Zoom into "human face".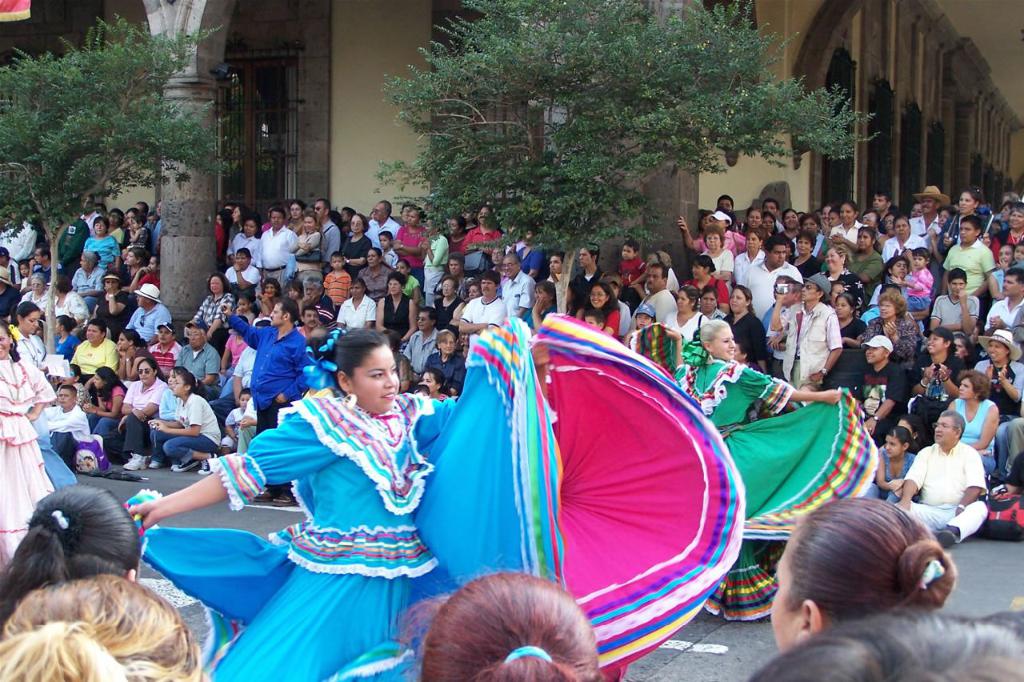
Zoom target: 238,222,256,236.
